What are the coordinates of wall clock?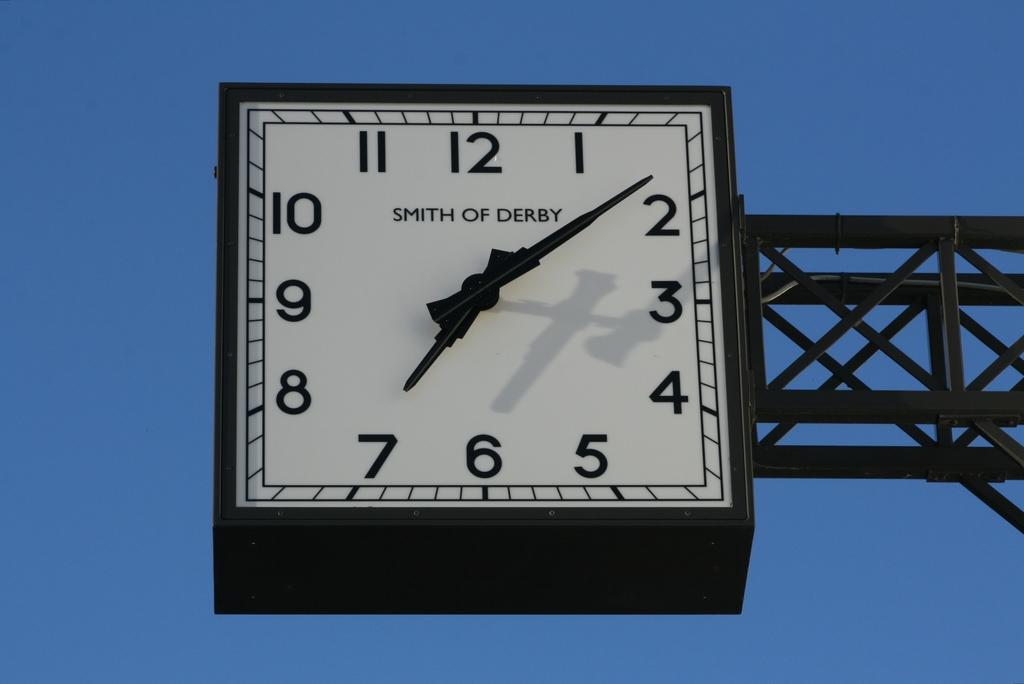
x1=211 y1=76 x2=760 y2=622.
